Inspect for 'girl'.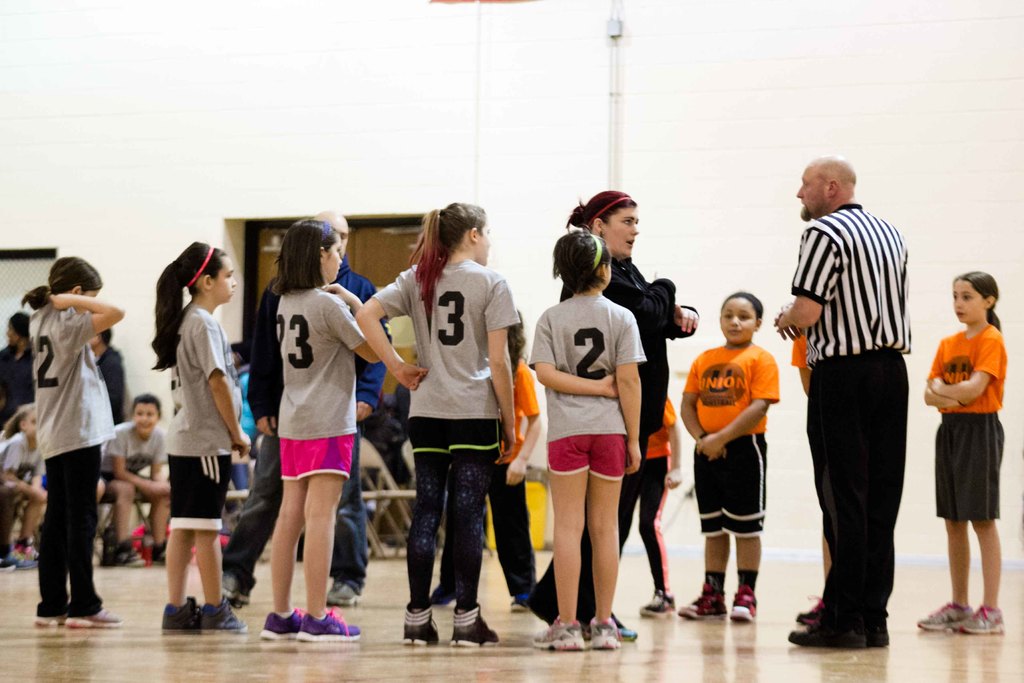
Inspection: [356,197,520,649].
